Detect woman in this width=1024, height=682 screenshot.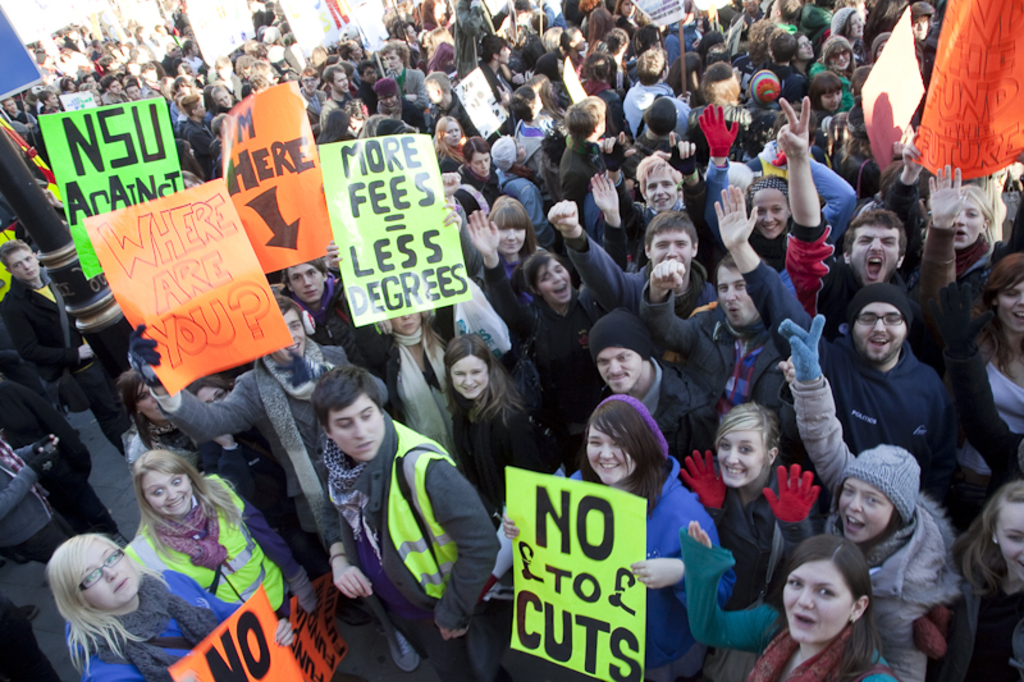
Detection: region(472, 197, 543, 287).
